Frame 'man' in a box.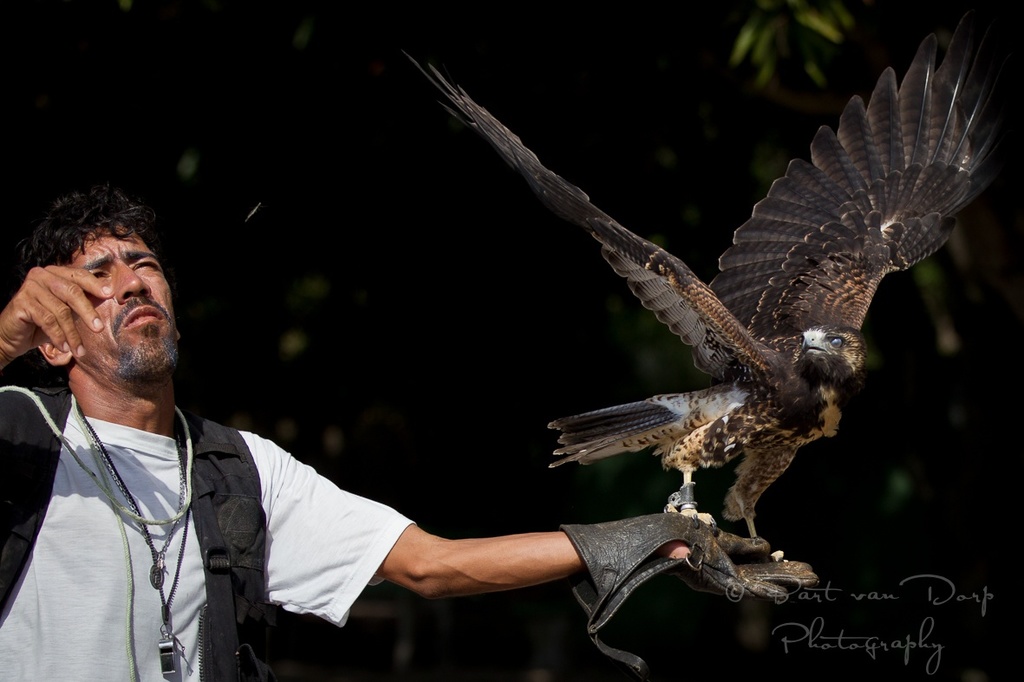
box(0, 180, 816, 681).
